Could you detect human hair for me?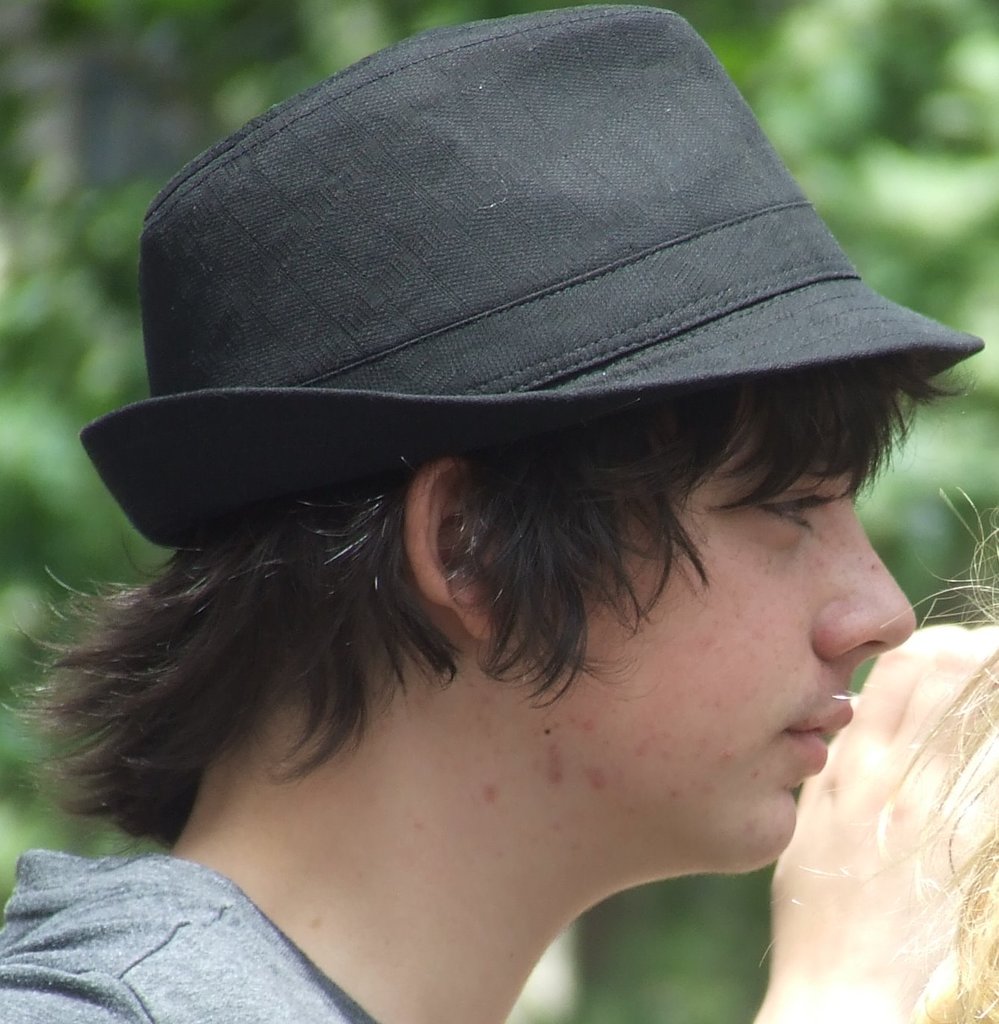
Detection result: Rect(65, 401, 950, 819).
